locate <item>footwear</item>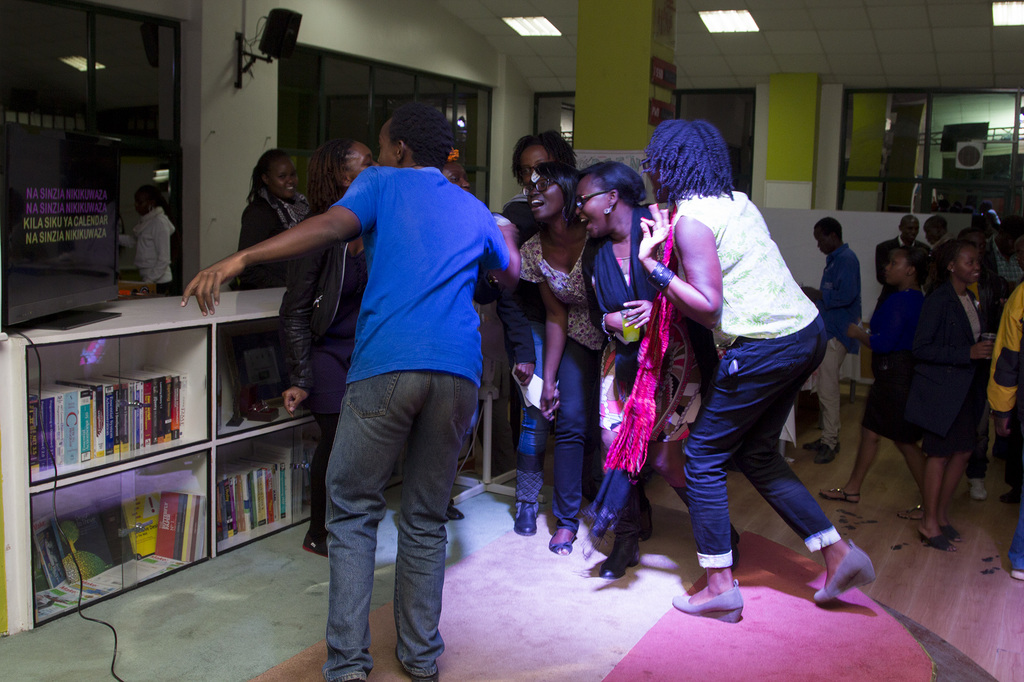
{"left": 512, "top": 502, "right": 538, "bottom": 536}
